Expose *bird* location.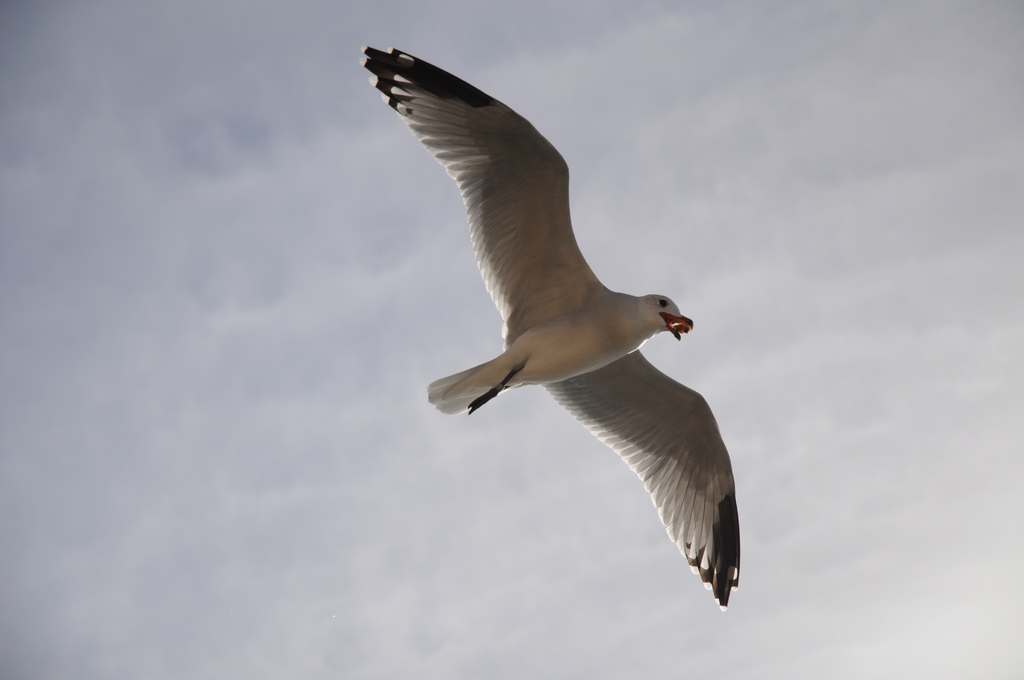
Exposed at (348, 40, 756, 617).
